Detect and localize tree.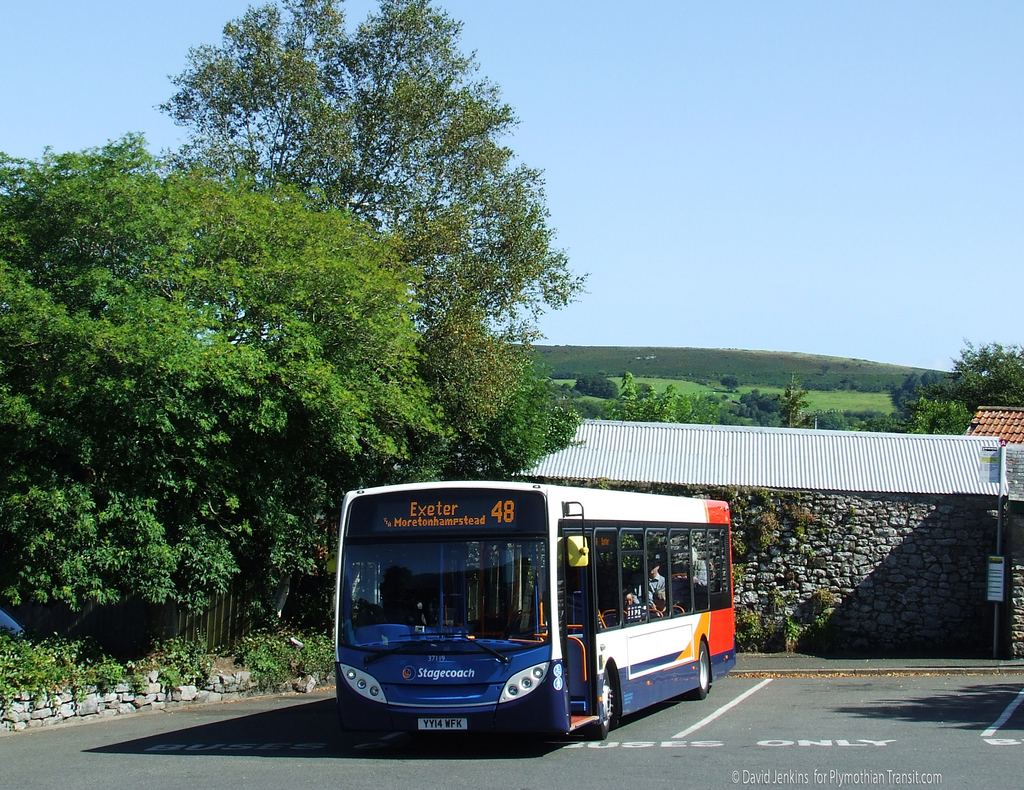
Localized at (0, 128, 450, 616).
